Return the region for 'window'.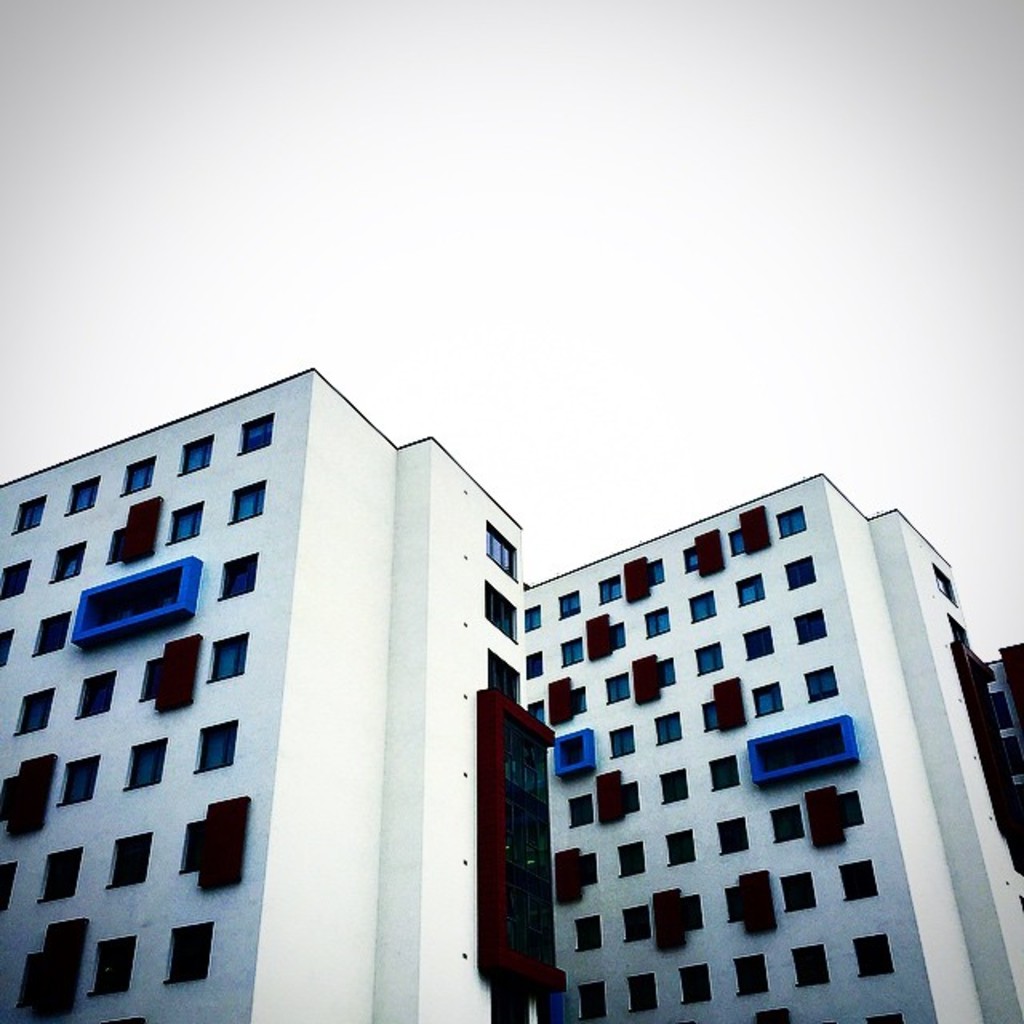
675, 958, 714, 1005.
